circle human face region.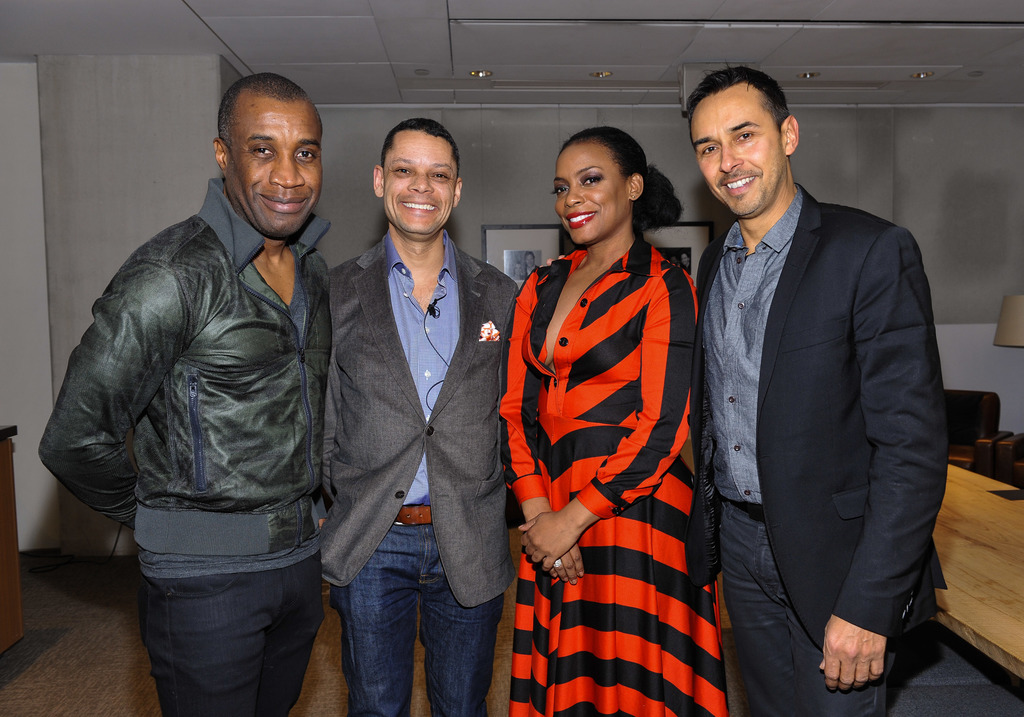
Region: detection(557, 138, 625, 240).
